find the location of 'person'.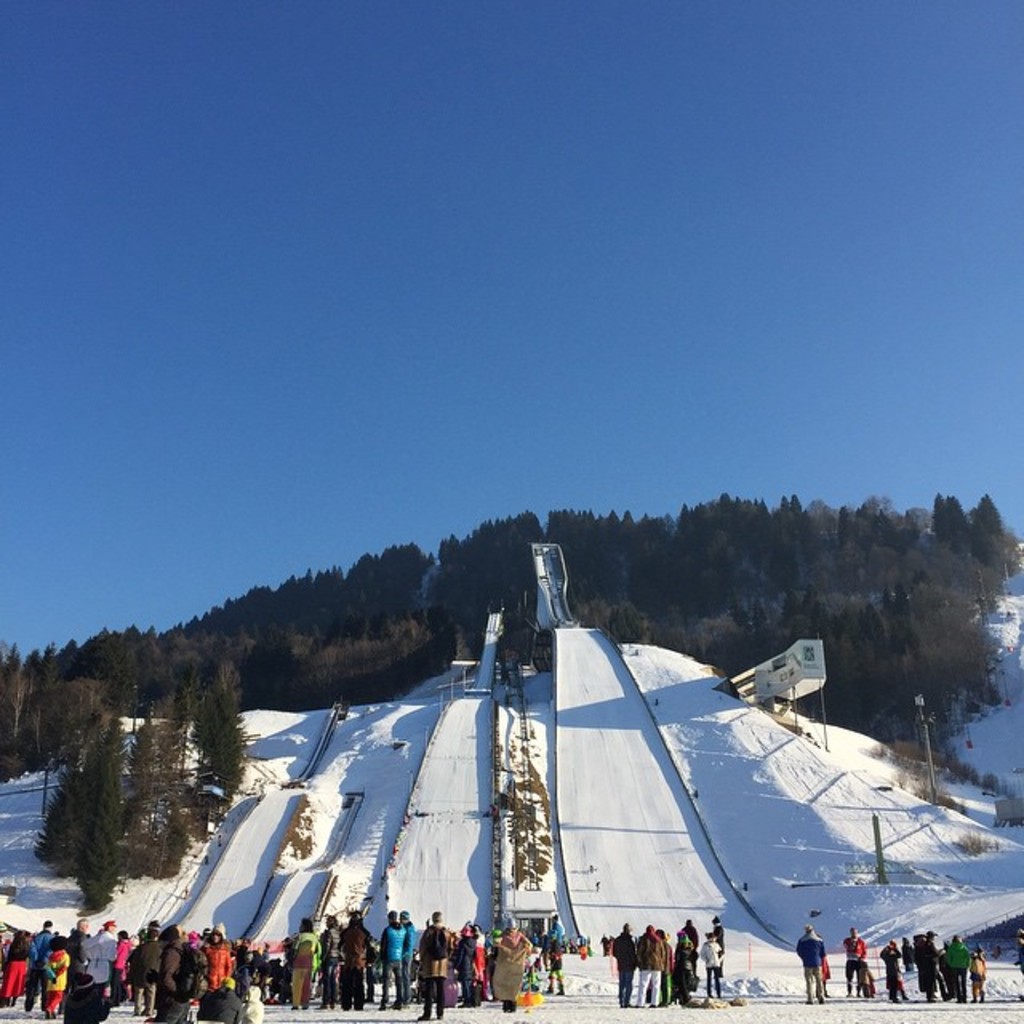
Location: (797,925,829,1005).
